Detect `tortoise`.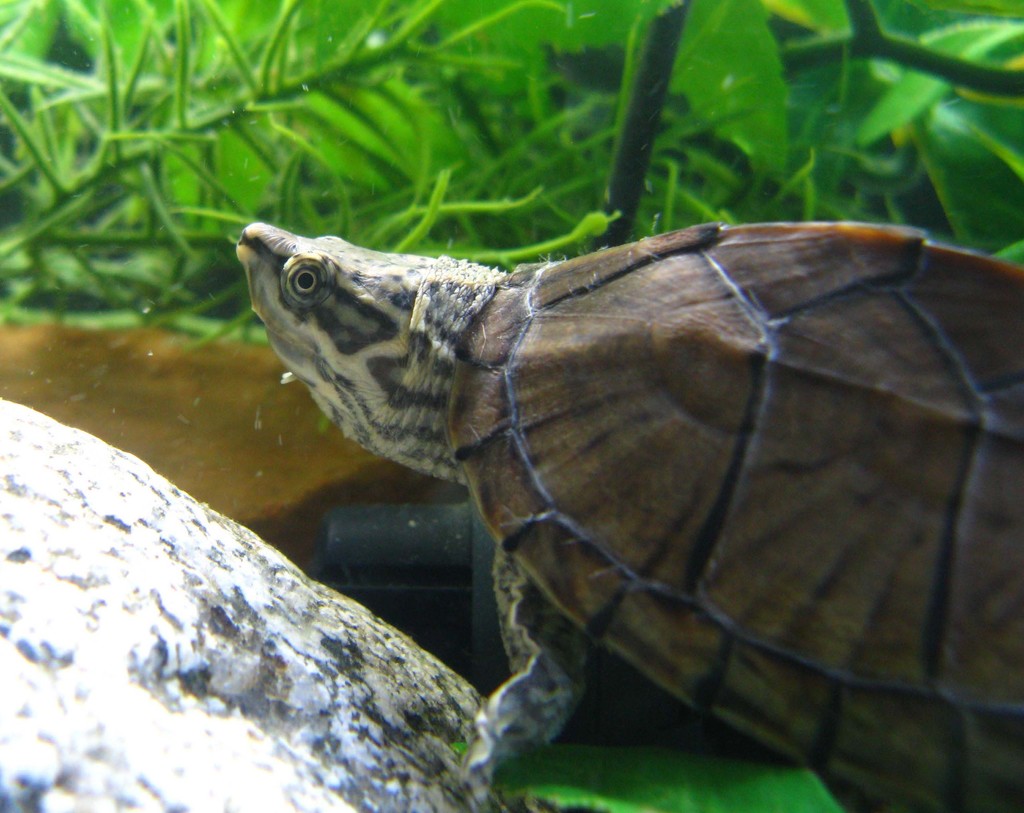
Detected at bbox=[235, 220, 1023, 811].
